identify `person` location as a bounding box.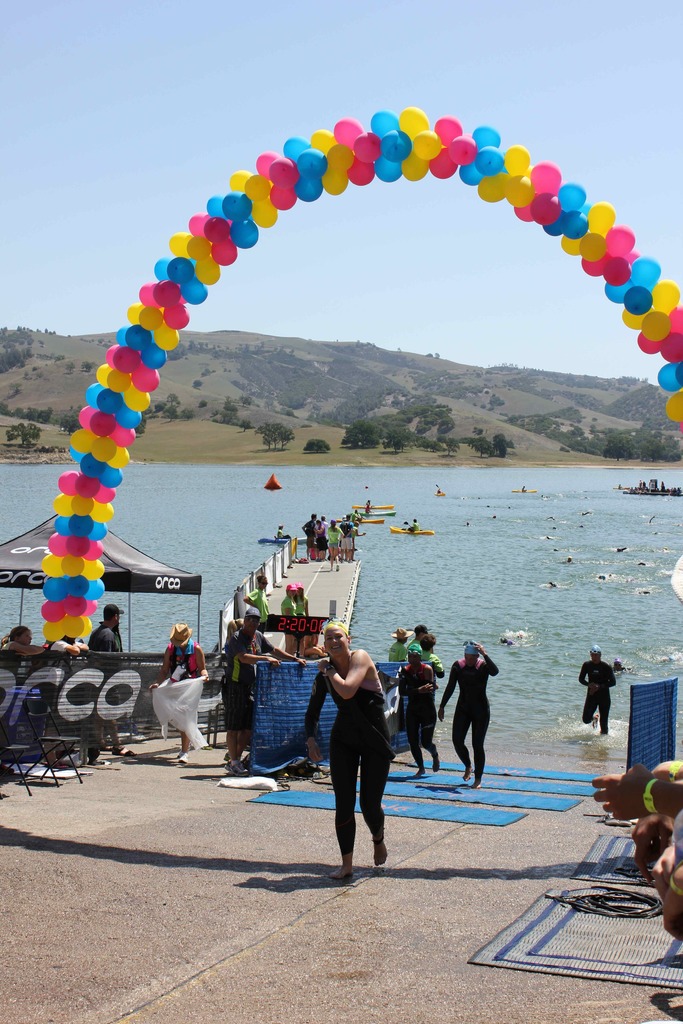
<bbox>318, 512, 333, 552</bbox>.
